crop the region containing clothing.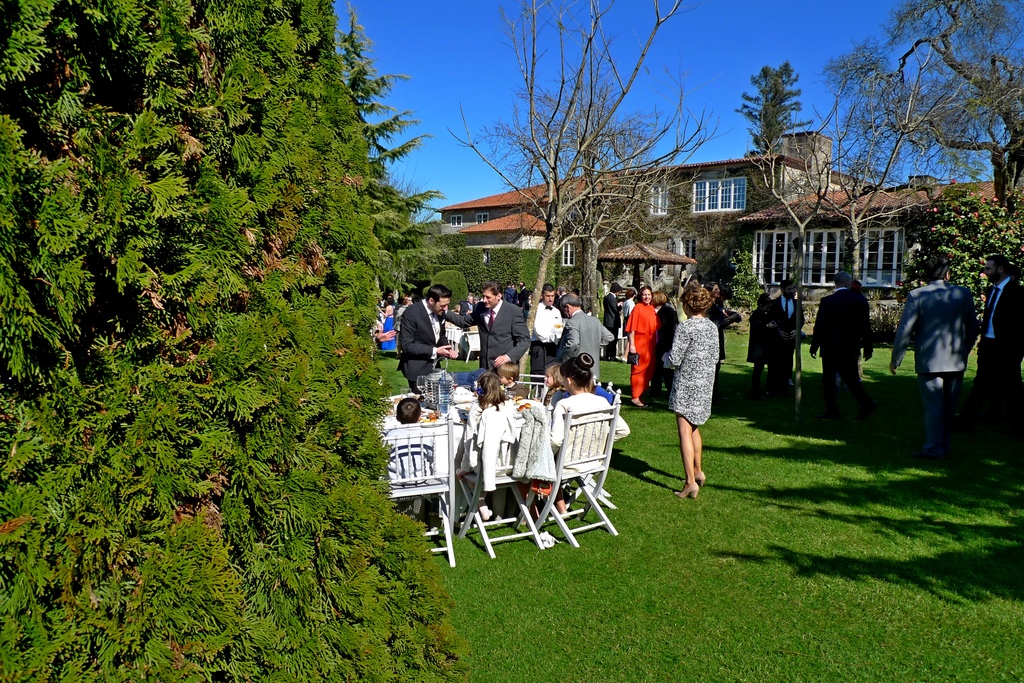
Crop region: bbox=(402, 298, 467, 422).
